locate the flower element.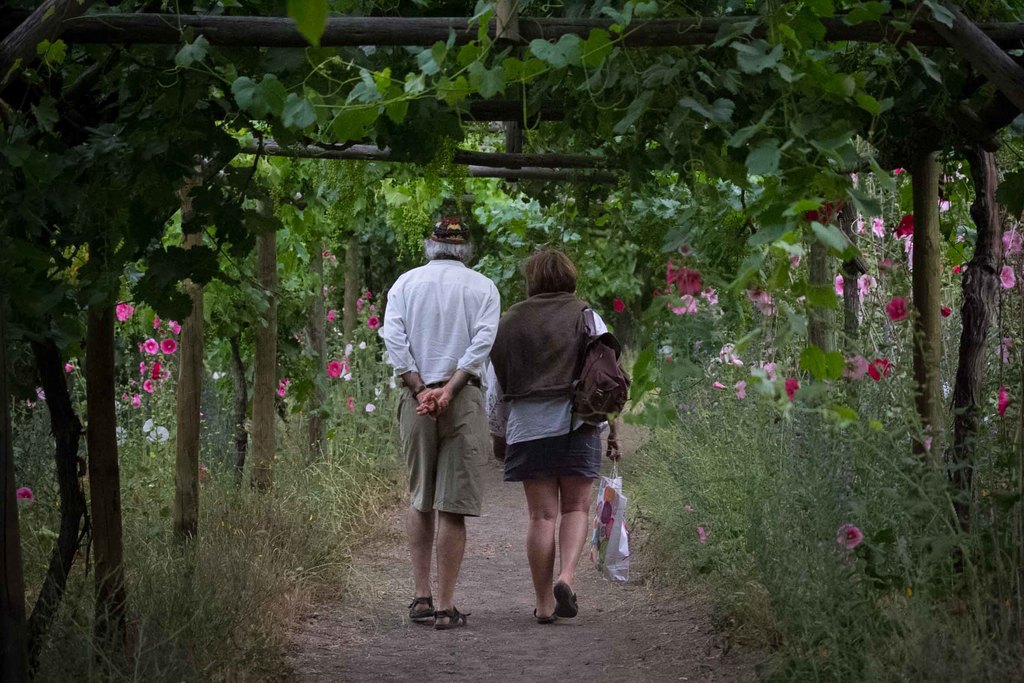
Element bbox: [x1=870, y1=214, x2=884, y2=240].
